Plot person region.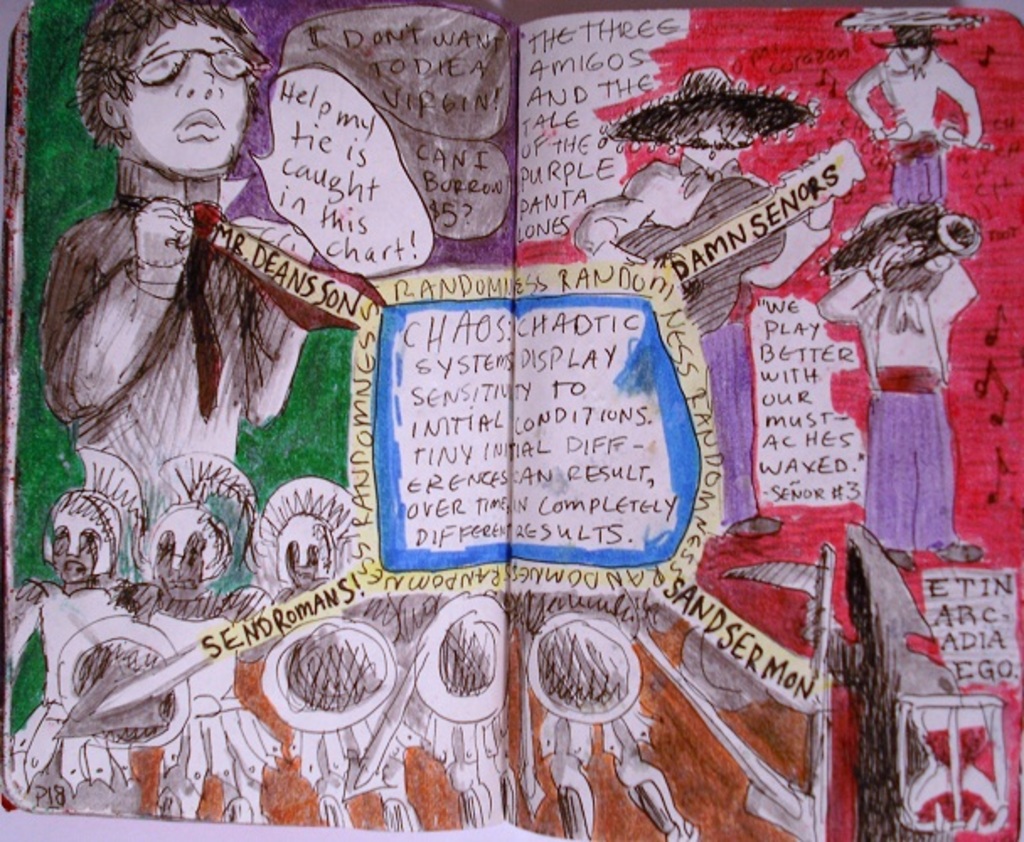
Plotted at [x1=34, y1=0, x2=339, y2=530].
